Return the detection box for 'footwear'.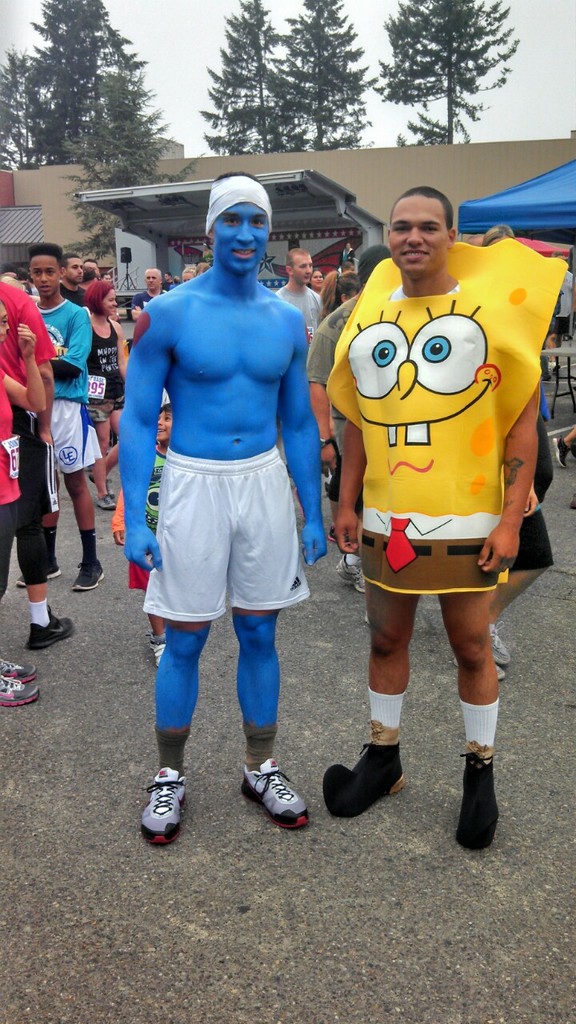
{"x1": 147, "y1": 631, "x2": 162, "y2": 661}.
